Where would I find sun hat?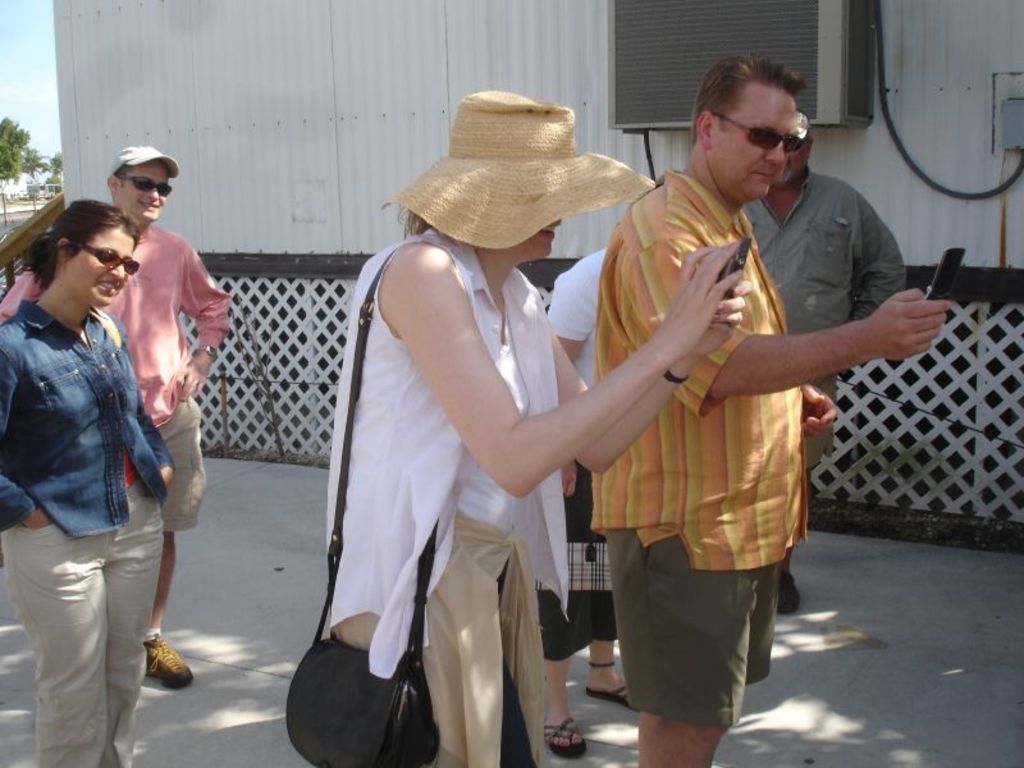
At 375,90,667,256.
